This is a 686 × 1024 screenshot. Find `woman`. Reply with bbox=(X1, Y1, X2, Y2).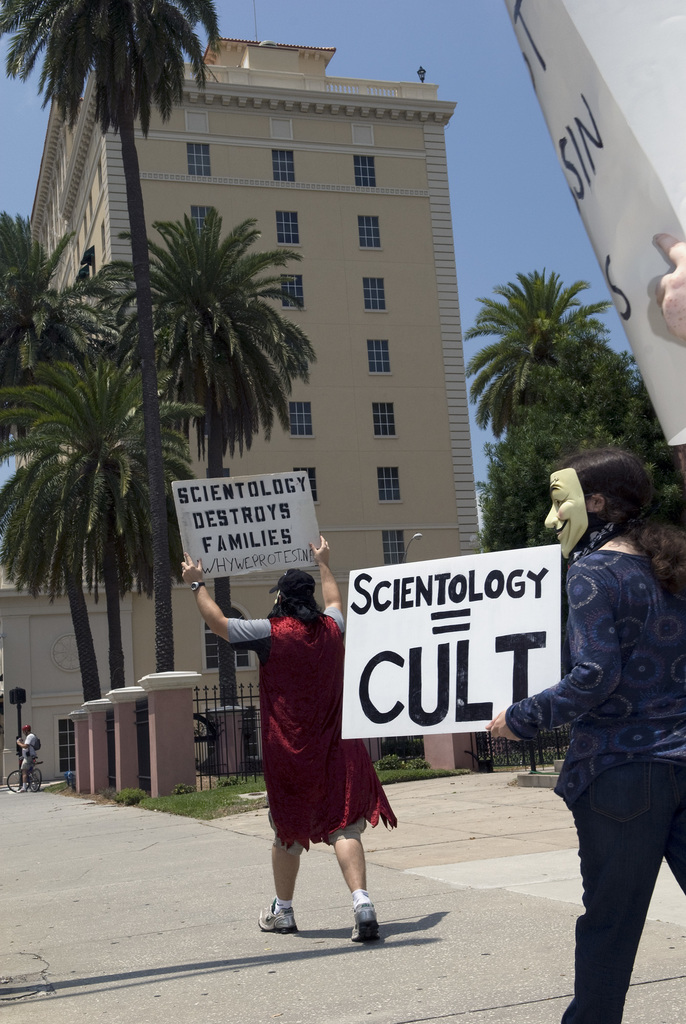
bbox=(478, 454, 685, 1023).
